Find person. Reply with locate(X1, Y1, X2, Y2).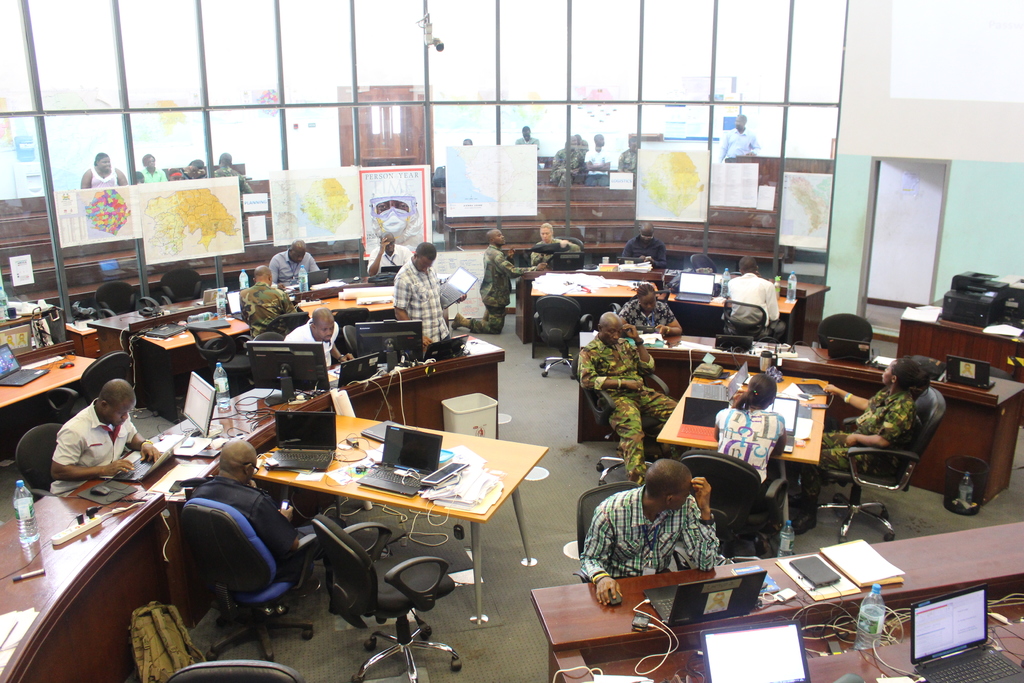
locate(268, 237, 326, 291).
